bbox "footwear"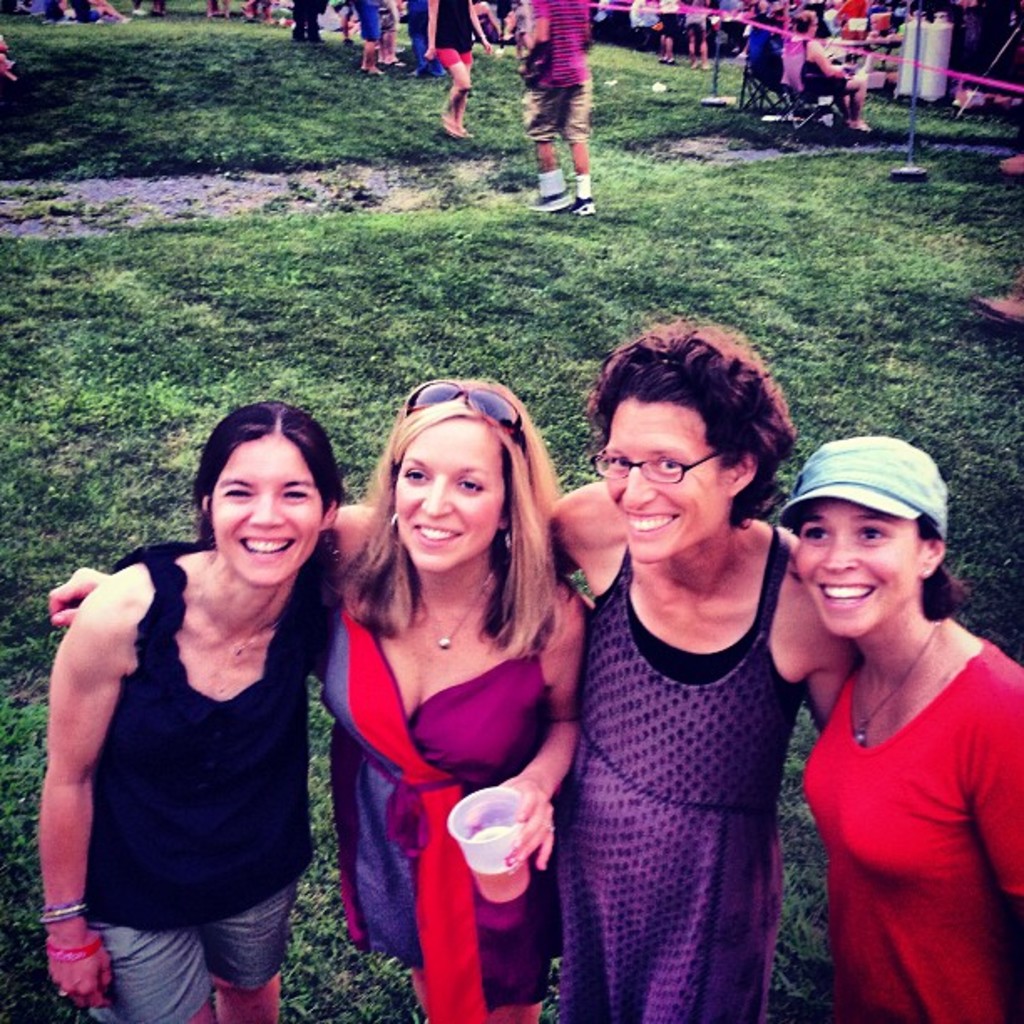
<region>566, 192, 596, 224</region>
